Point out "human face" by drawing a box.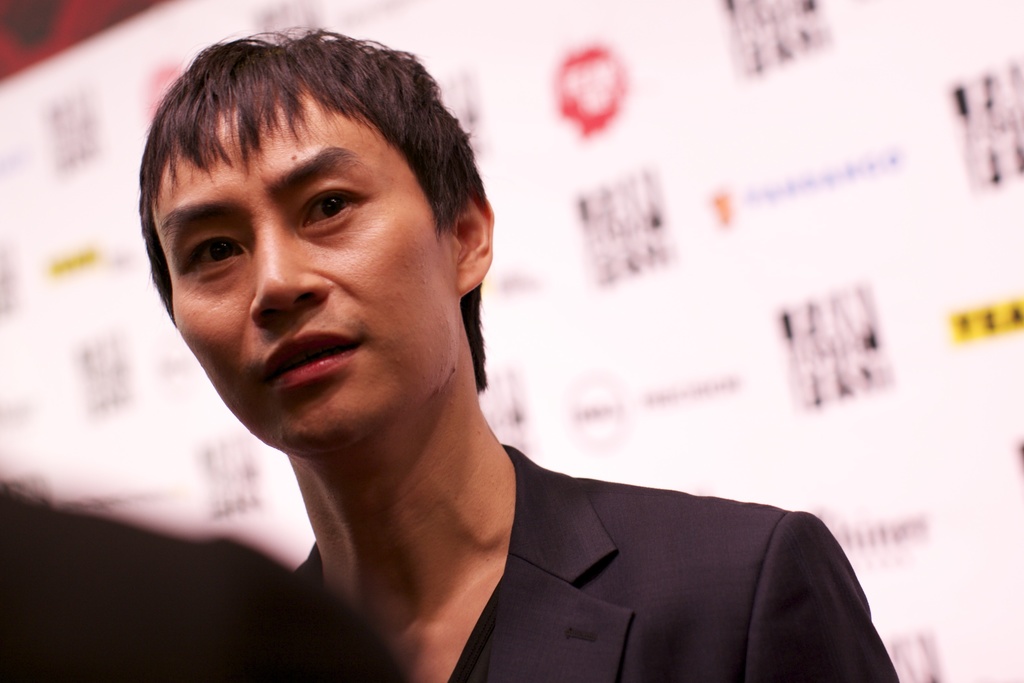
145:103:456:462.
